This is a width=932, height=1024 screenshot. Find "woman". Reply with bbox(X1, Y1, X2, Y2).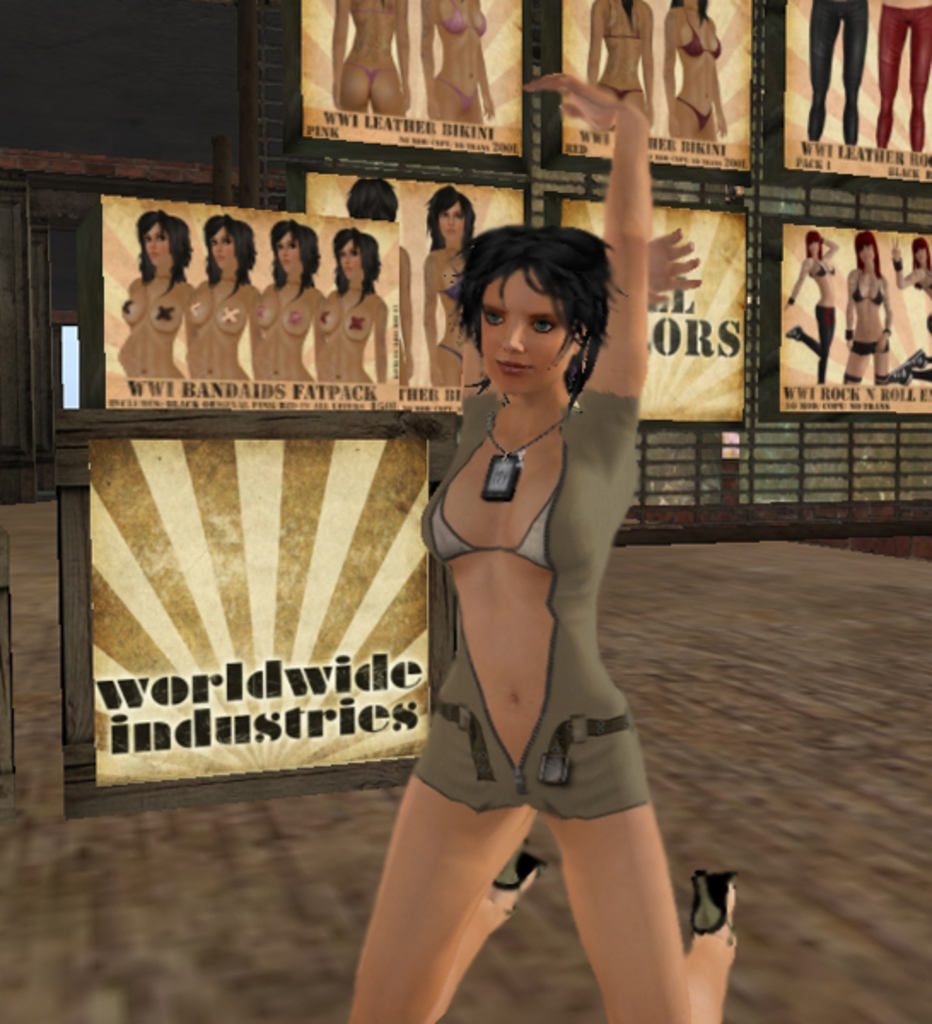
bbox(331, 0, 411, 116).
